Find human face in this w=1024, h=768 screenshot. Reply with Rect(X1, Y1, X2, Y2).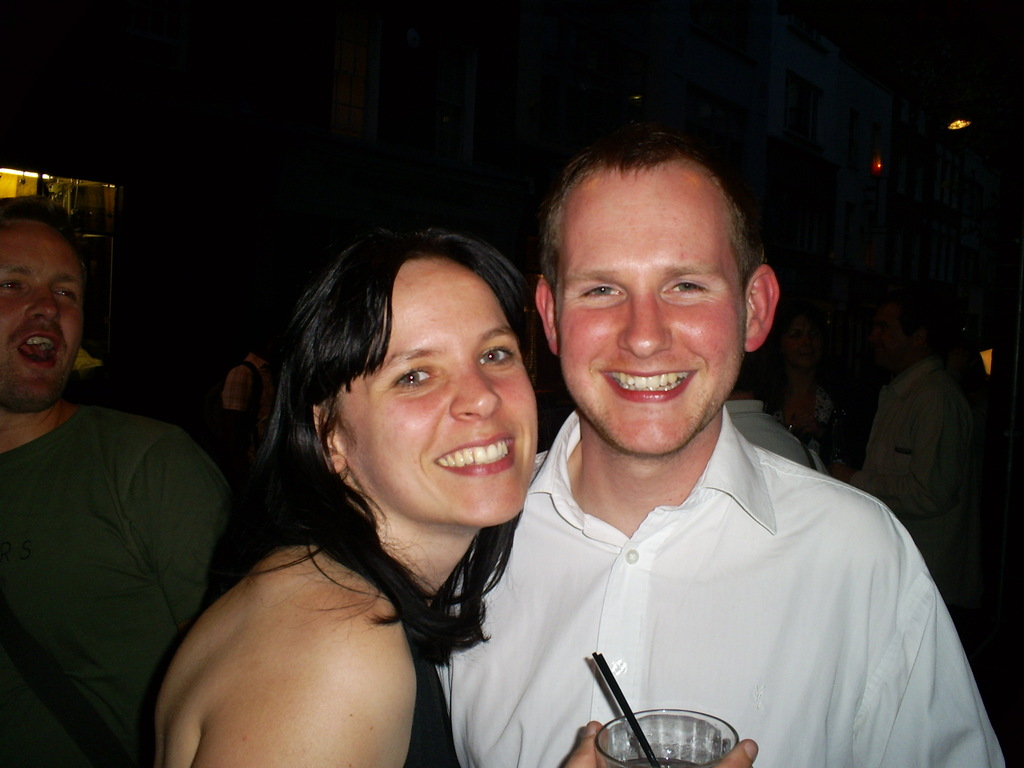
Rect(333, 257, 536, 527).
